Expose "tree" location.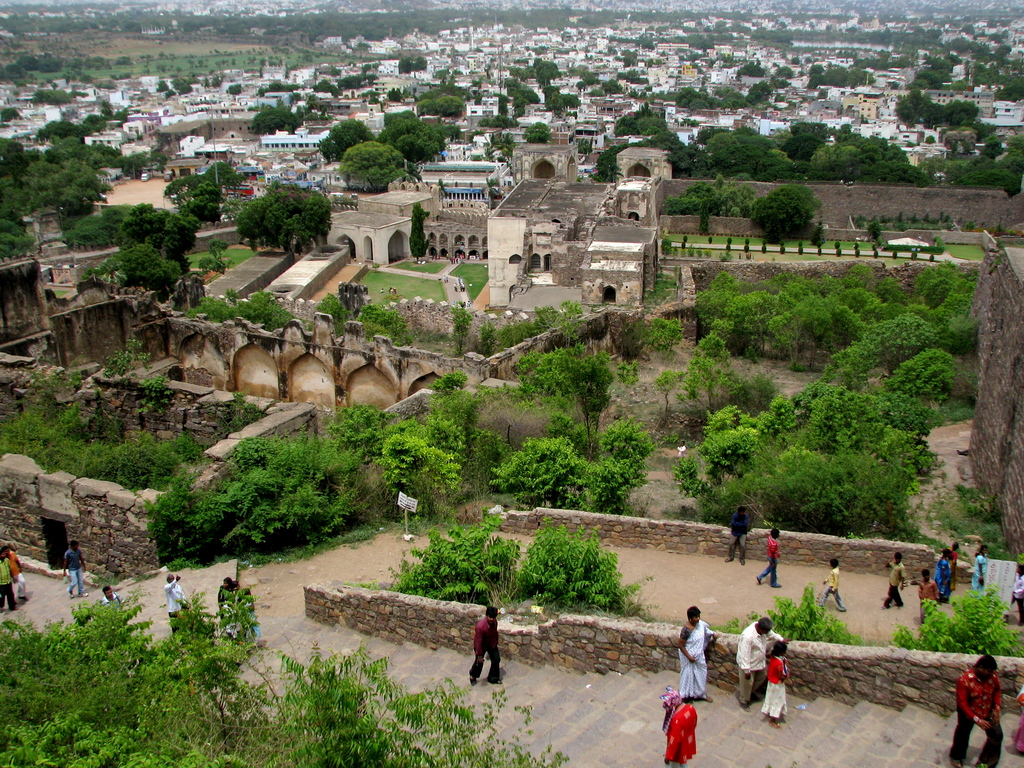
Exposed at (723, 236, 731, 253).
